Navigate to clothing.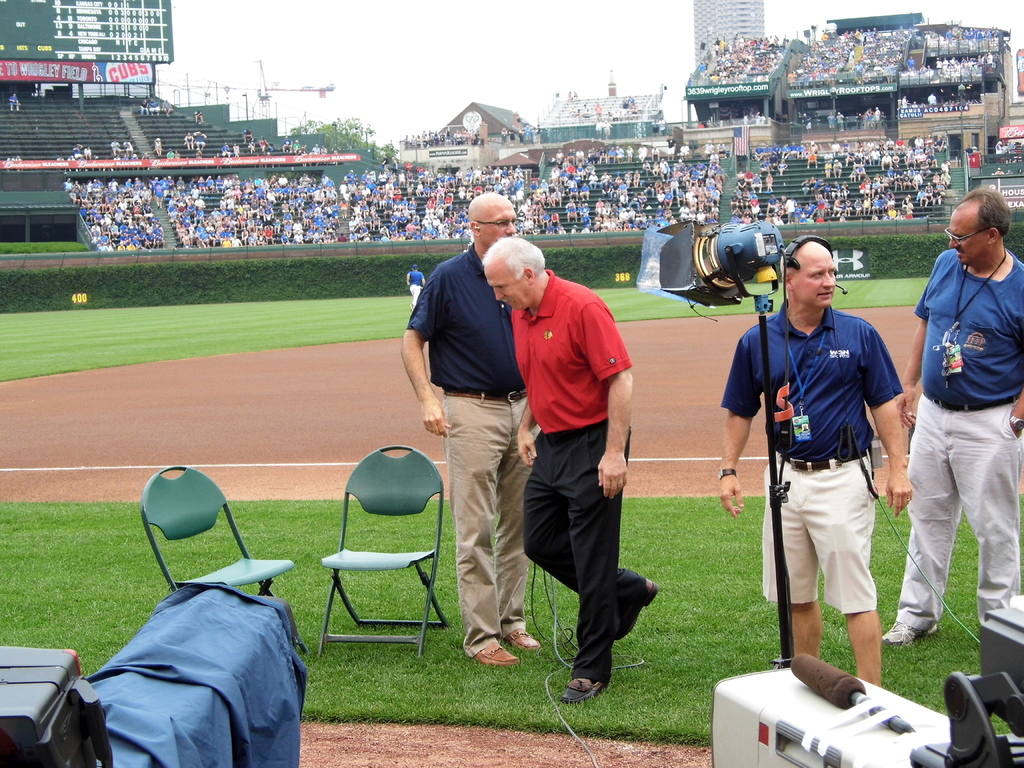
Navigation target: left=111, top=142, right=120, bottom=152.
